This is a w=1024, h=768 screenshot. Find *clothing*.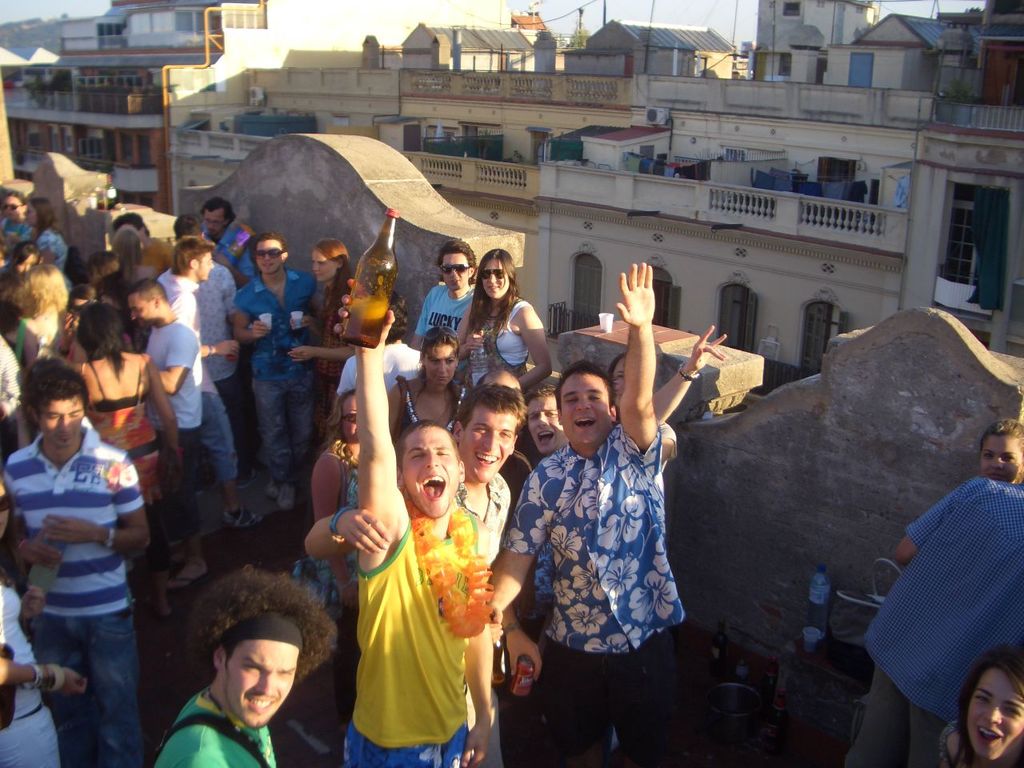
Bounding box: [x1=0, y1=214, x2=34, y2=242].
